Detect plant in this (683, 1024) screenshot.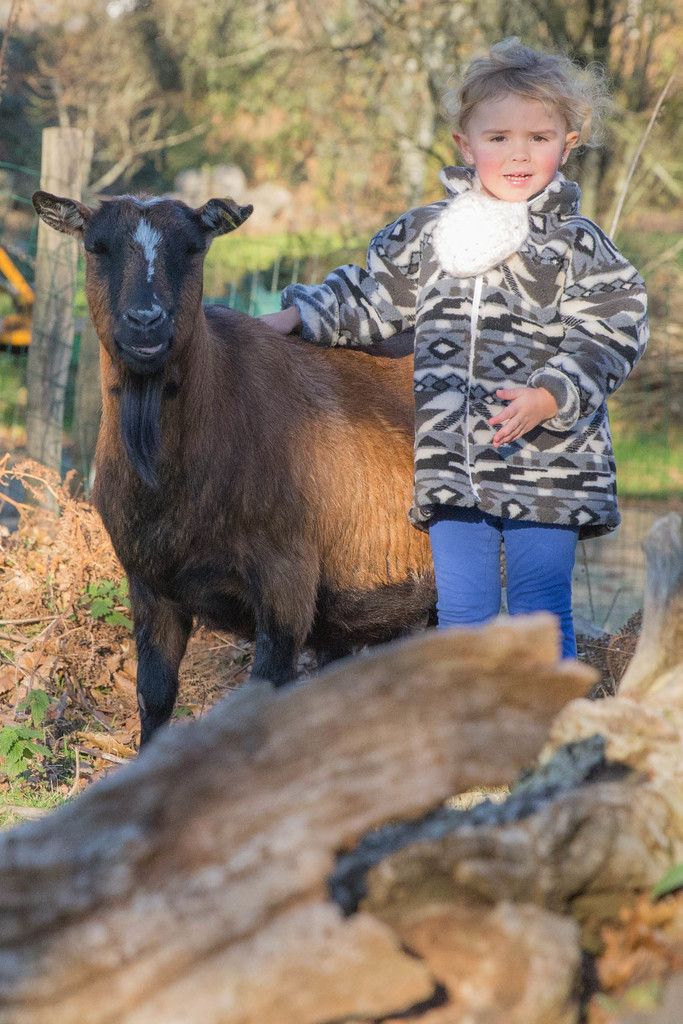
Detection: (x1=0, y1=684, x2=54, y2=783).
